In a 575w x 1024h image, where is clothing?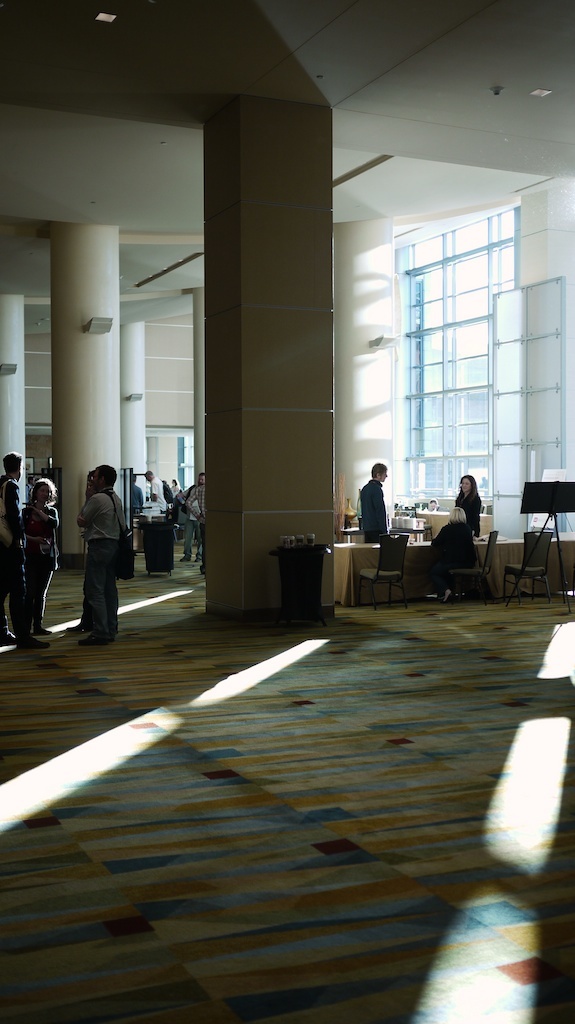
361 478 384 544.
